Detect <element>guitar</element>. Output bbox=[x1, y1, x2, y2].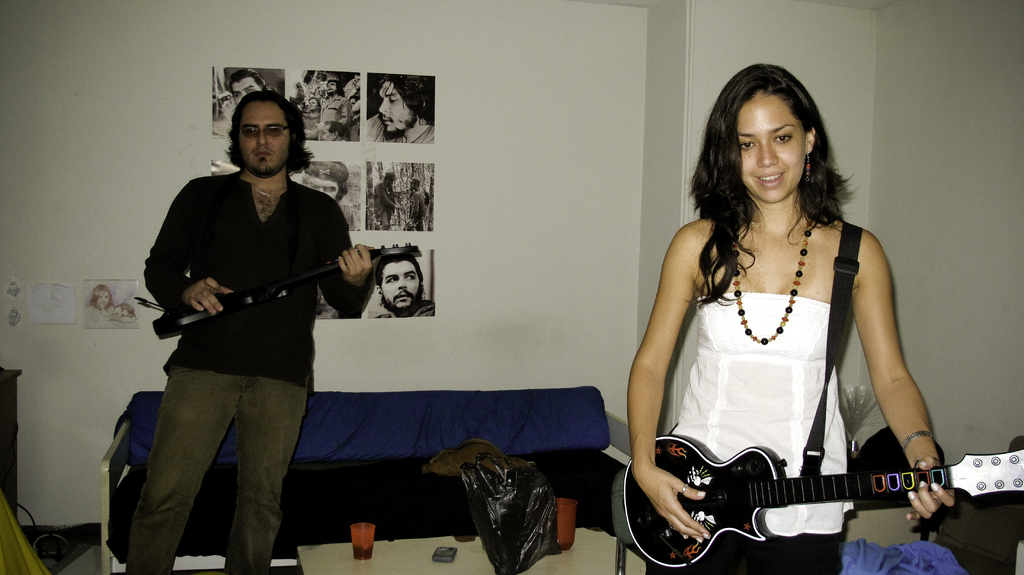
bbox=[623, 433, 1023, 572].
